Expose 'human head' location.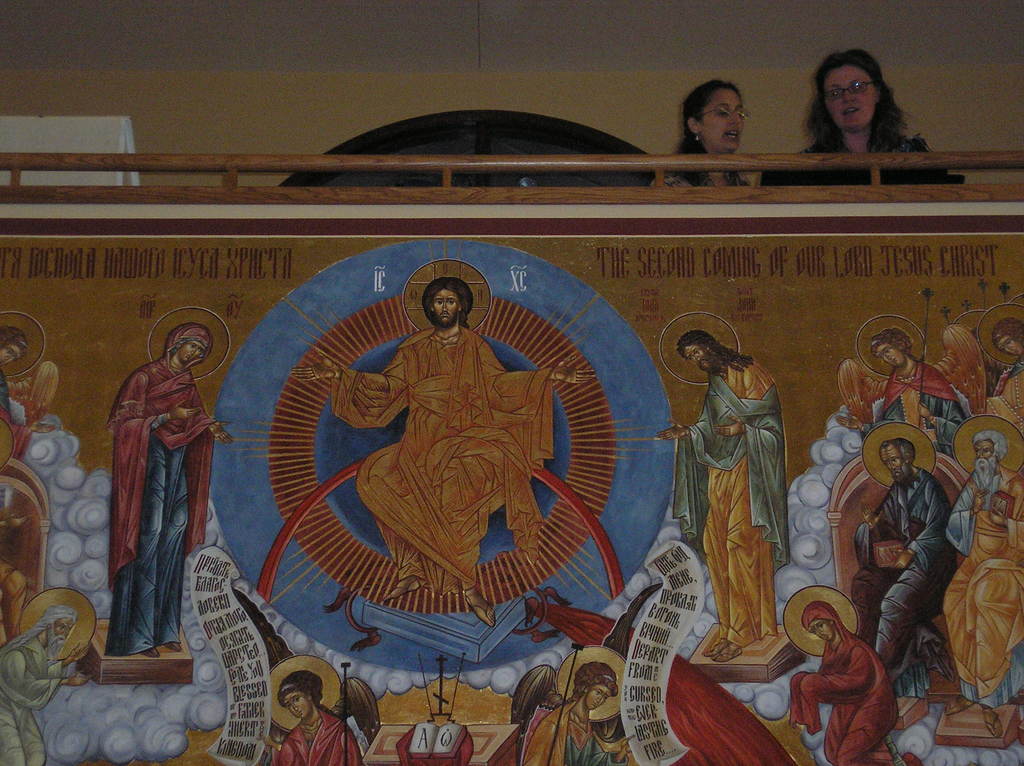
Exposed at BBox(0, 327, 29, 371).
